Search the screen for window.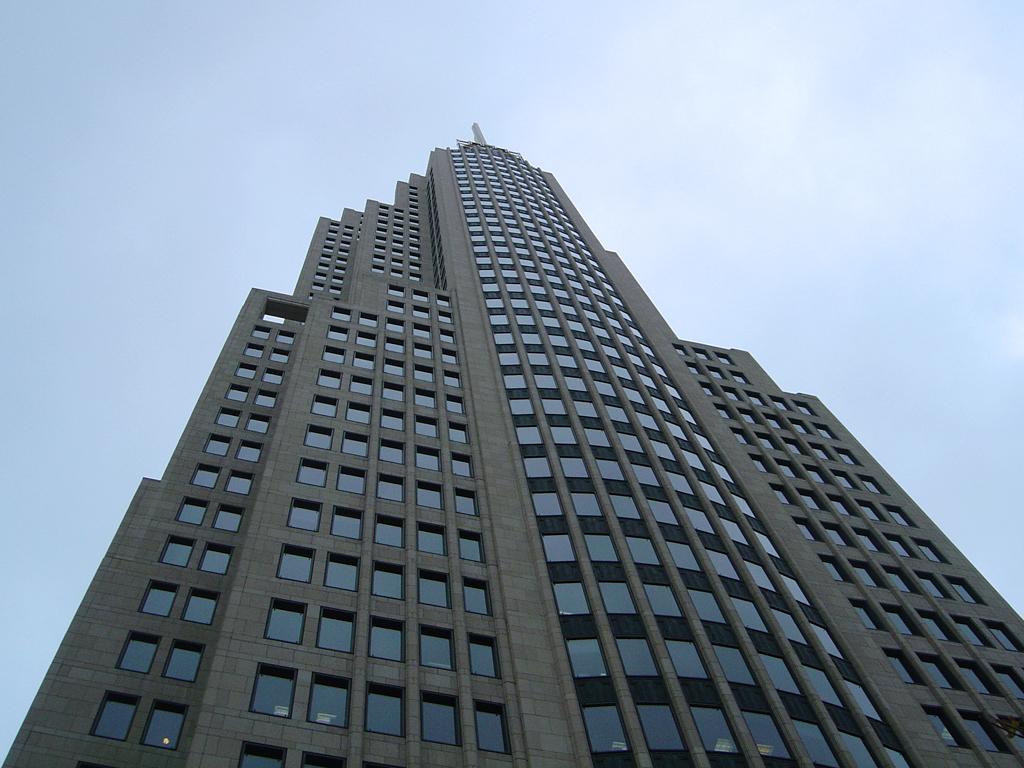
Found at bbox(825, 559, 846, 586).
